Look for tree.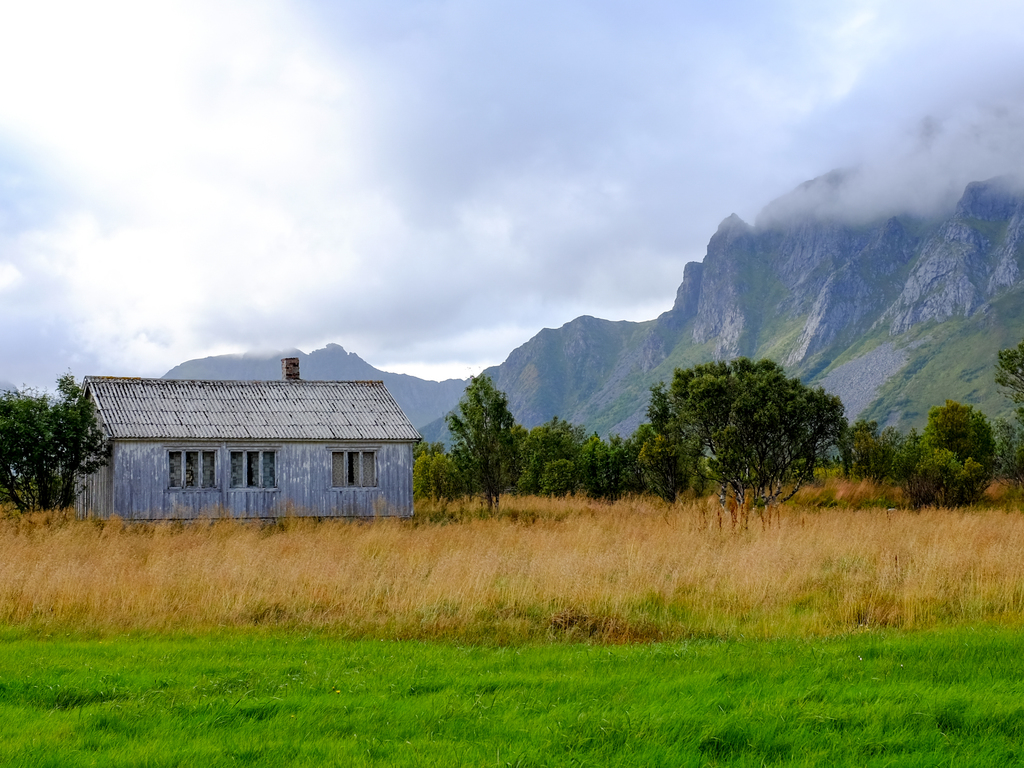
Found: 0 371 113 514.
